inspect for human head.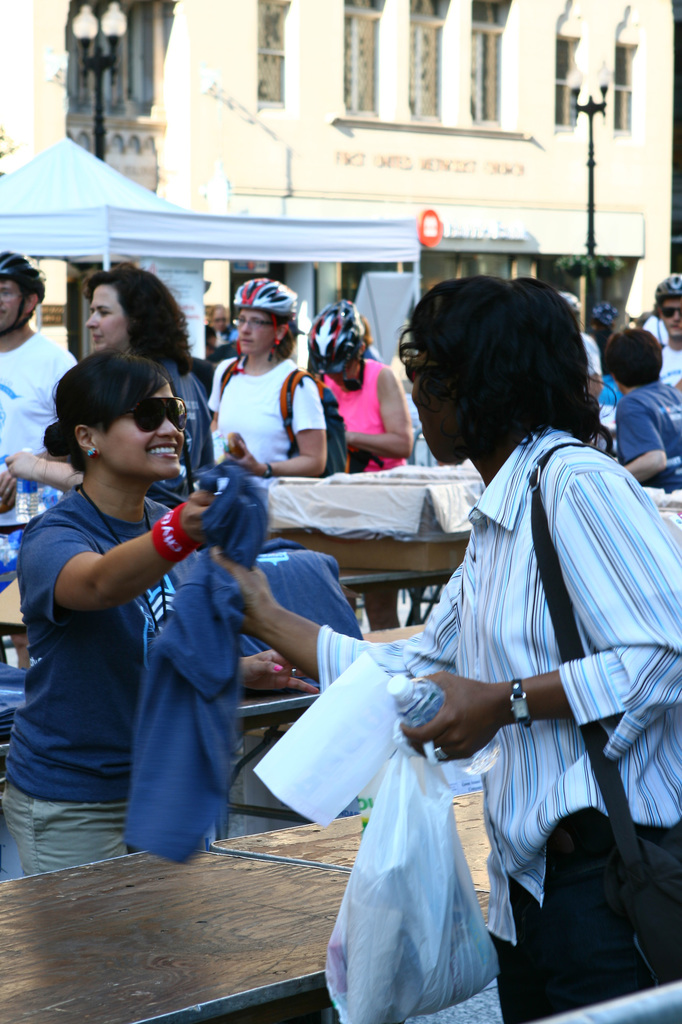
Inspection: l=82, t=264, r=190, b=362.
